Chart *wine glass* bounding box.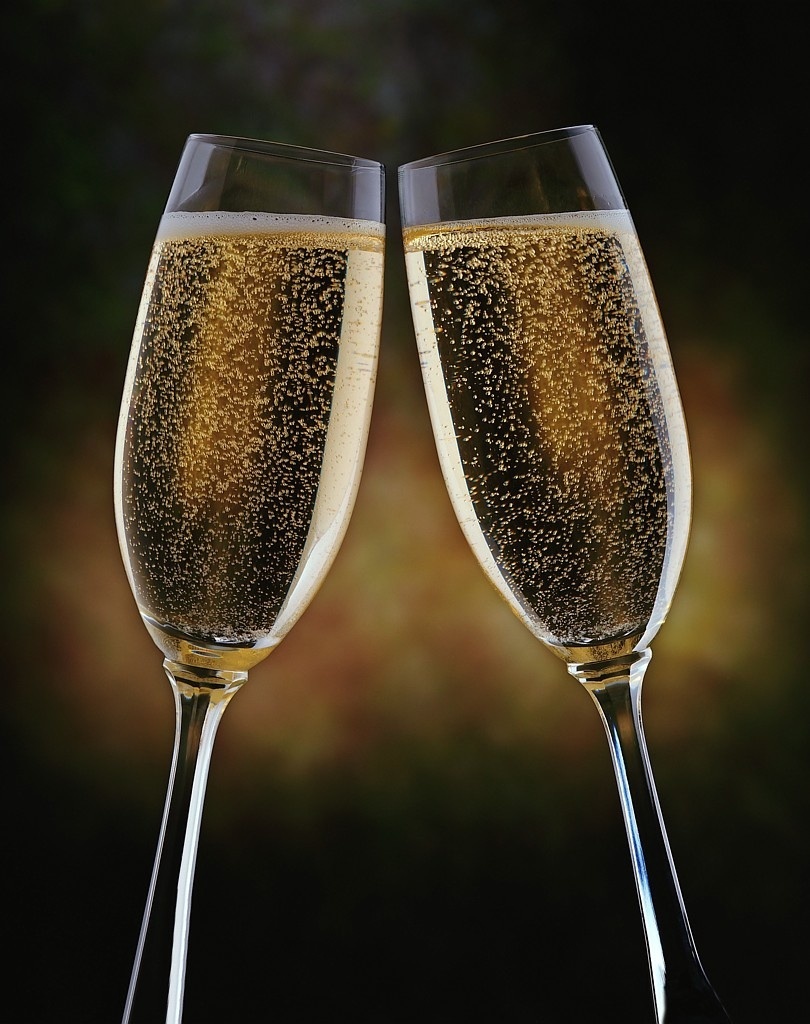
Charted: crop(103, 125, 372, 1020).
